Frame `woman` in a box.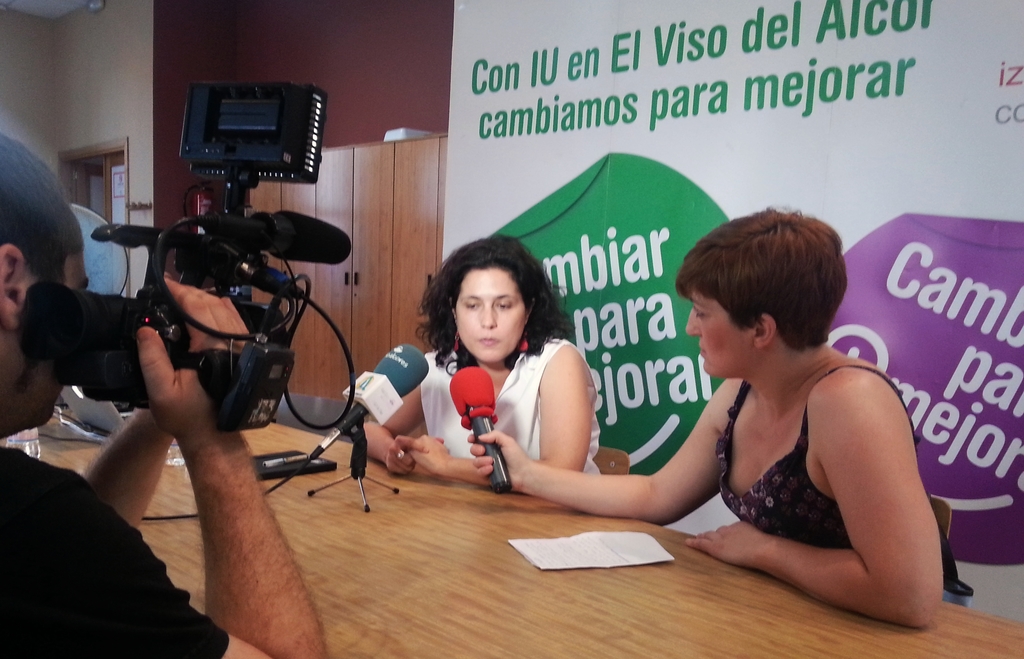
bbox(468, 204, 955, 628).
